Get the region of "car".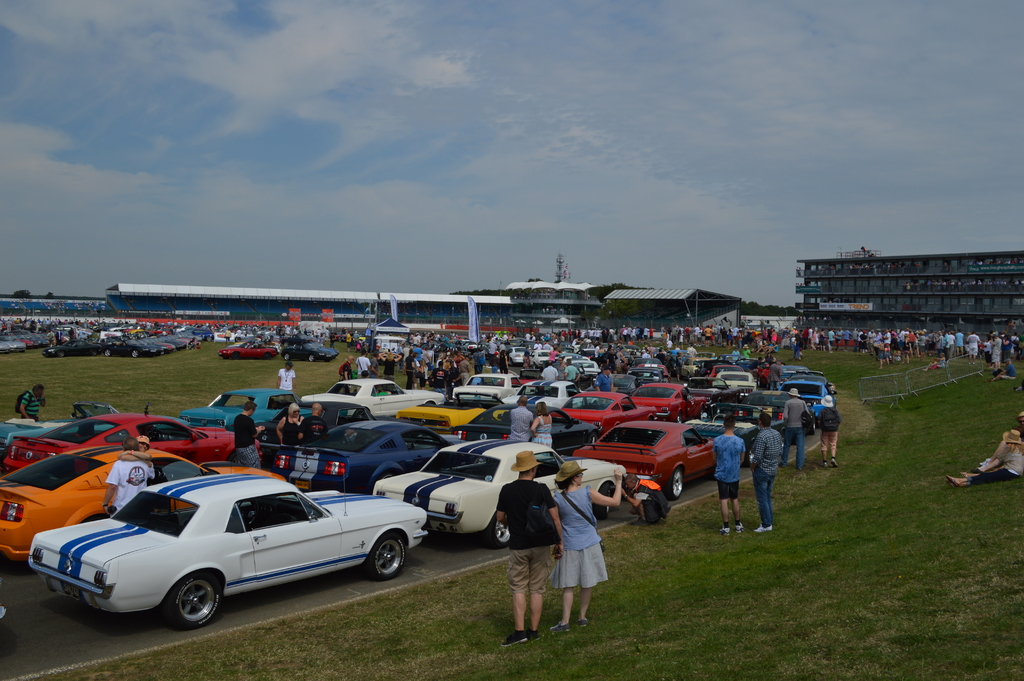
x1=257, y1=416, x2=460, y2=491.
